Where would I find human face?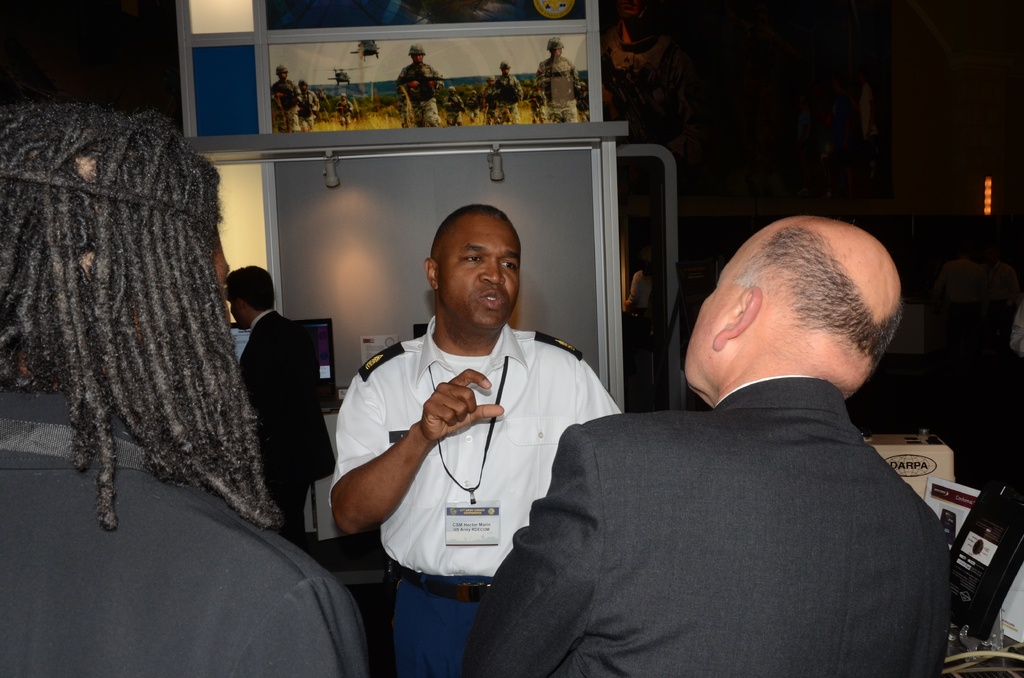
At <region>225, 291, 248, 327</region>.
